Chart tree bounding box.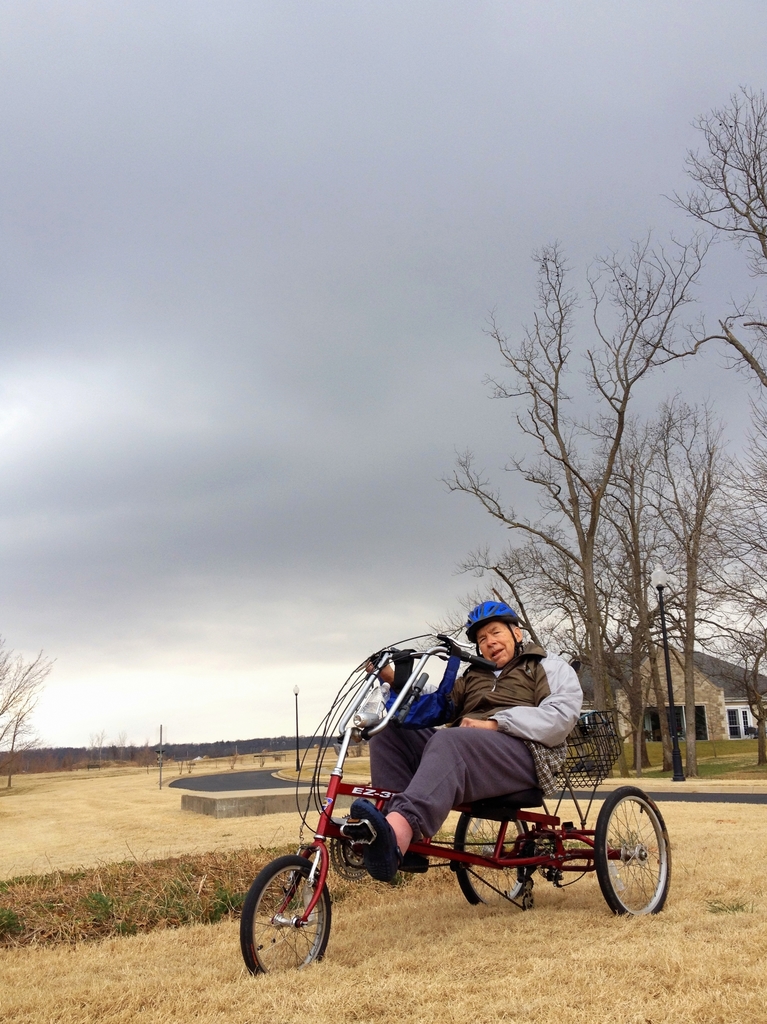
Charted: (669,393,766,762).
